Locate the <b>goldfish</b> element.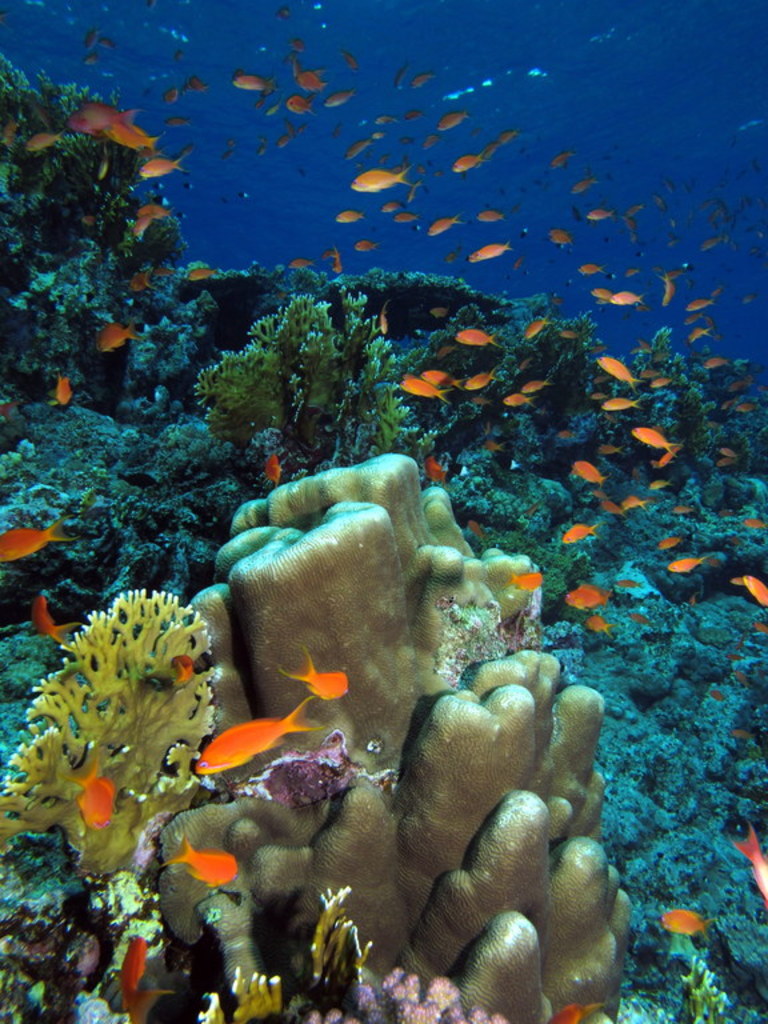
Element bbox: <box>29,593,80,641</box>.
